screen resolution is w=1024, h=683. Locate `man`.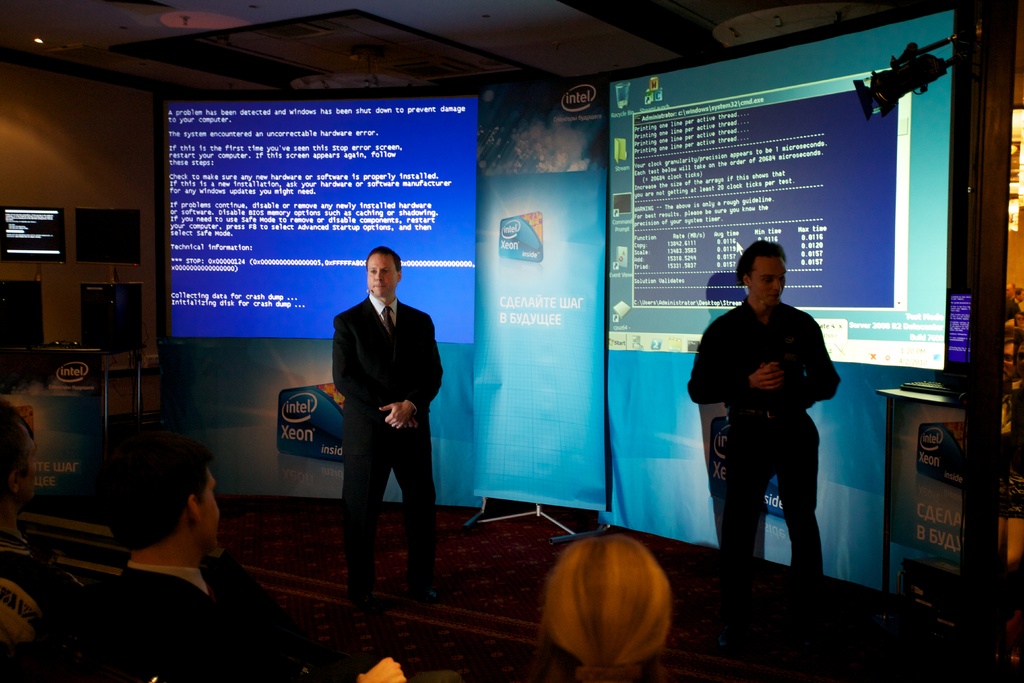
BBox(698, 239, 854, 629).
